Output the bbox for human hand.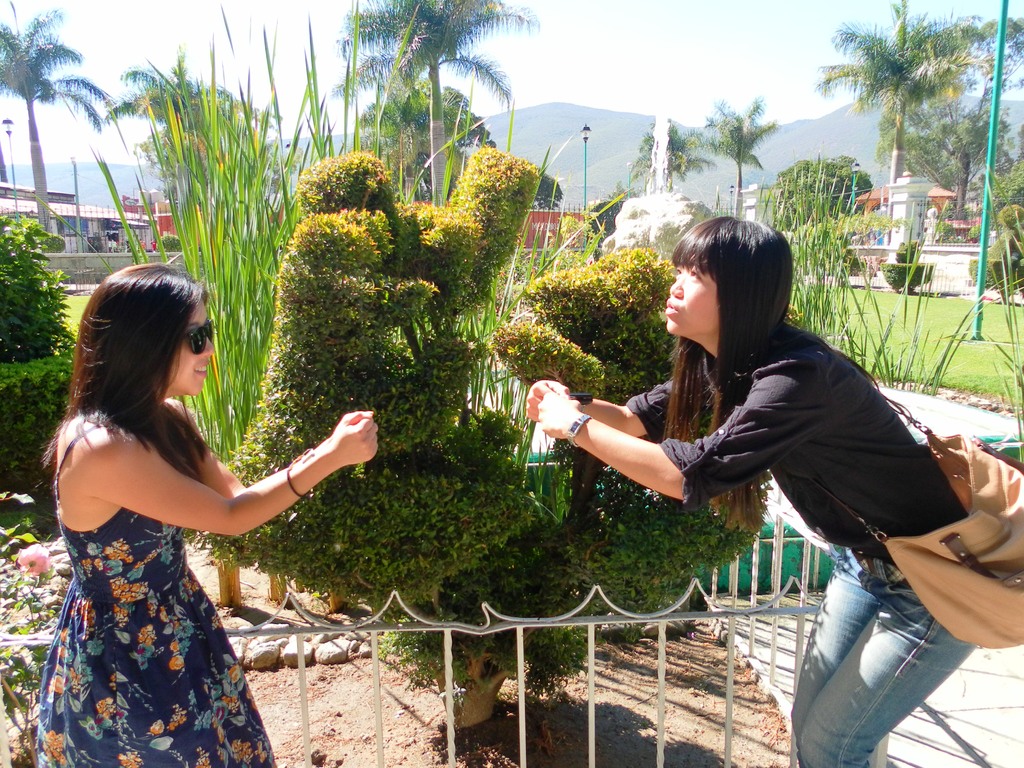
522, 379, 570, 425.
